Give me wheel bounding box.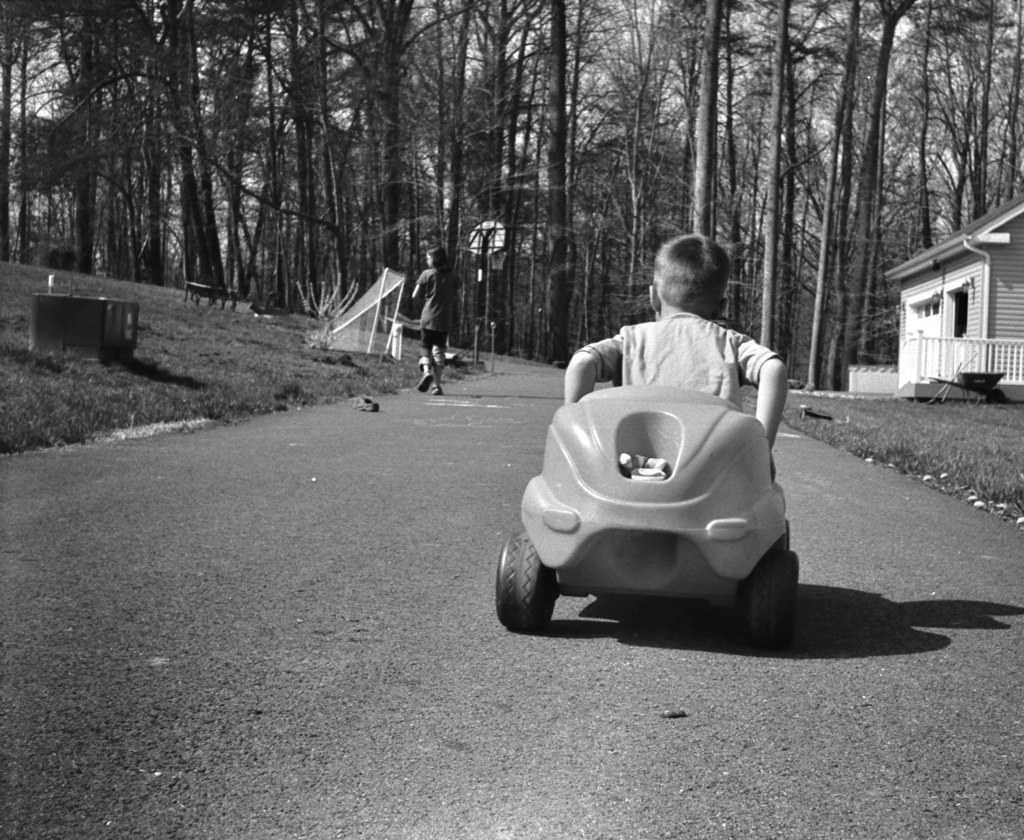
bbox=[749, 549, 797, 649].
